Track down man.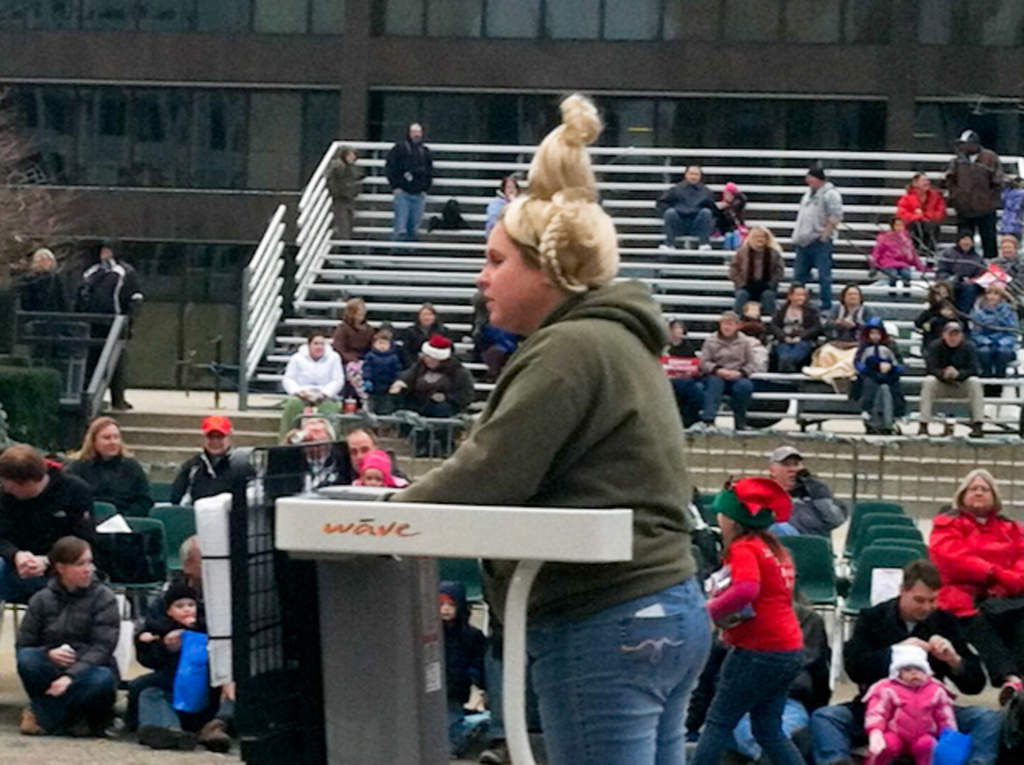
Tracked to (808,560,1002,763).
